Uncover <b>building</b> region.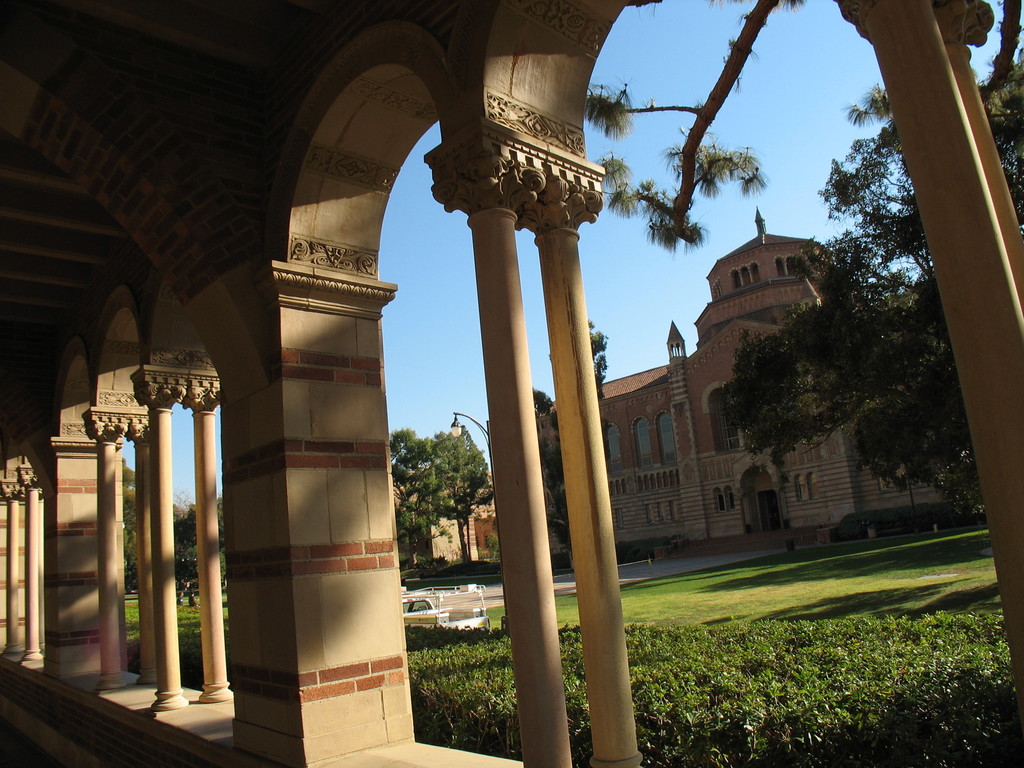
Uncovered: bbox(116, 458, 191, 539).
